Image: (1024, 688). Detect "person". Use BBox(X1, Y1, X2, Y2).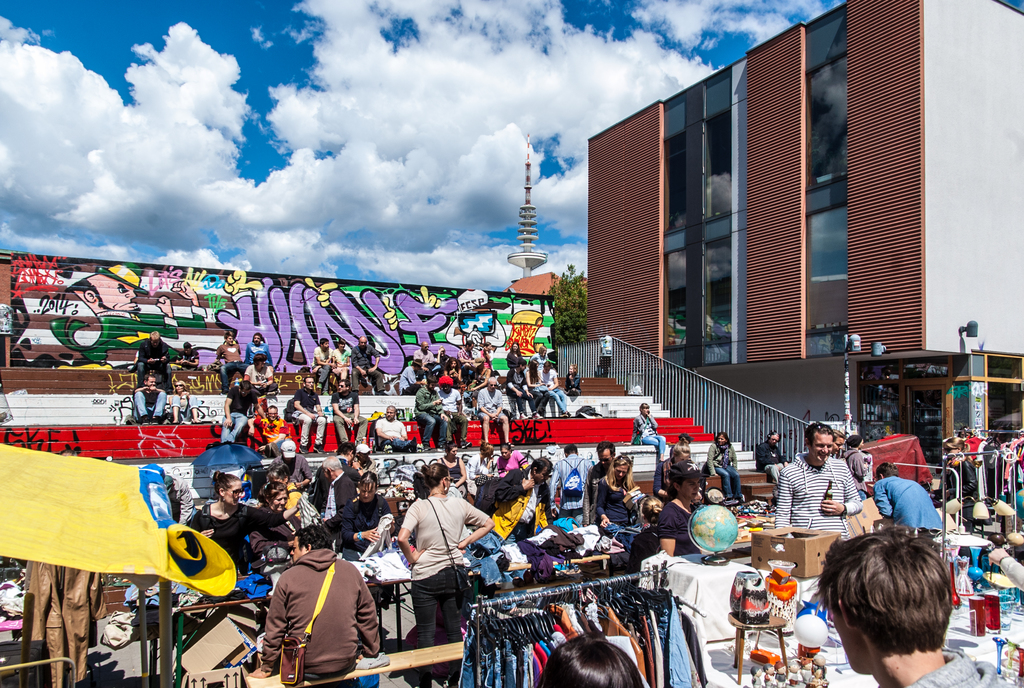
BBox(161, 381, 205, 423).
